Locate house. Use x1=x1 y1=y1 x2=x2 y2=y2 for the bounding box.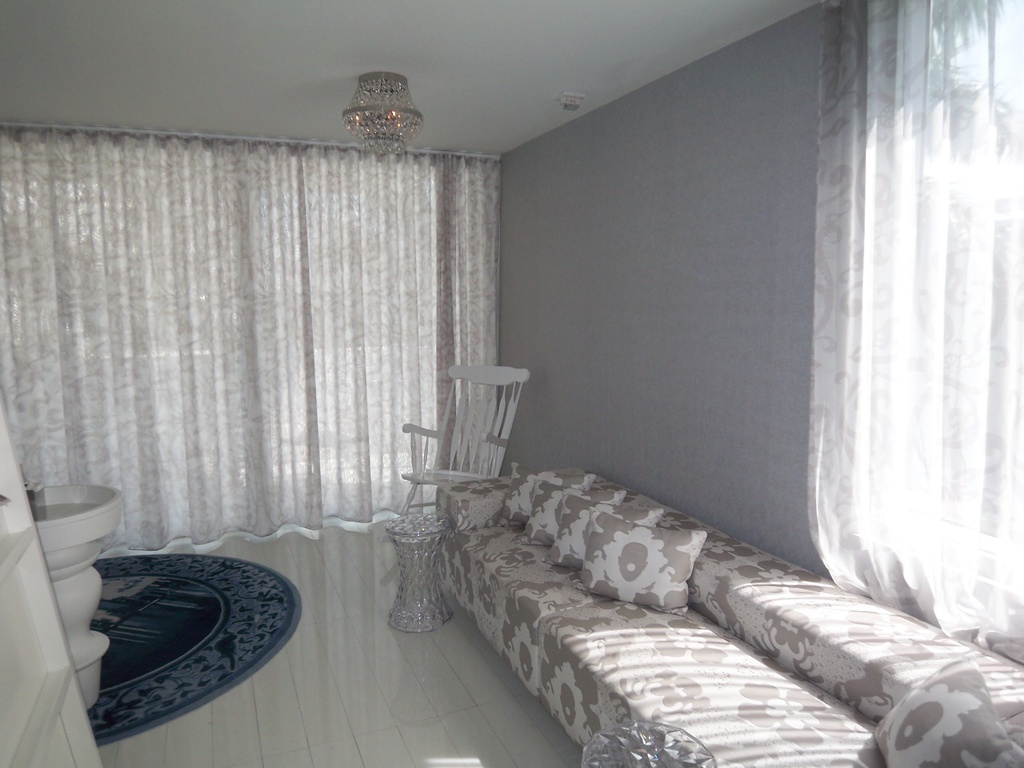
x1=29 y1=65 x2=1023 y2=757.
